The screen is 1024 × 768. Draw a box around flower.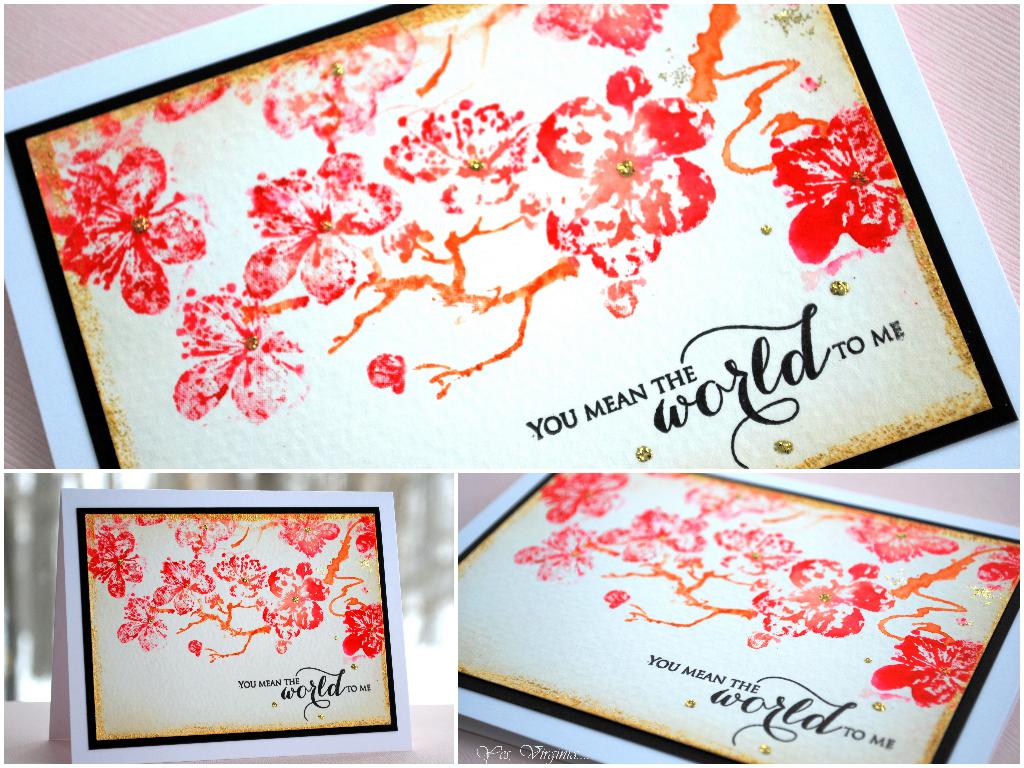
crop(91, 525, 150, 607).
